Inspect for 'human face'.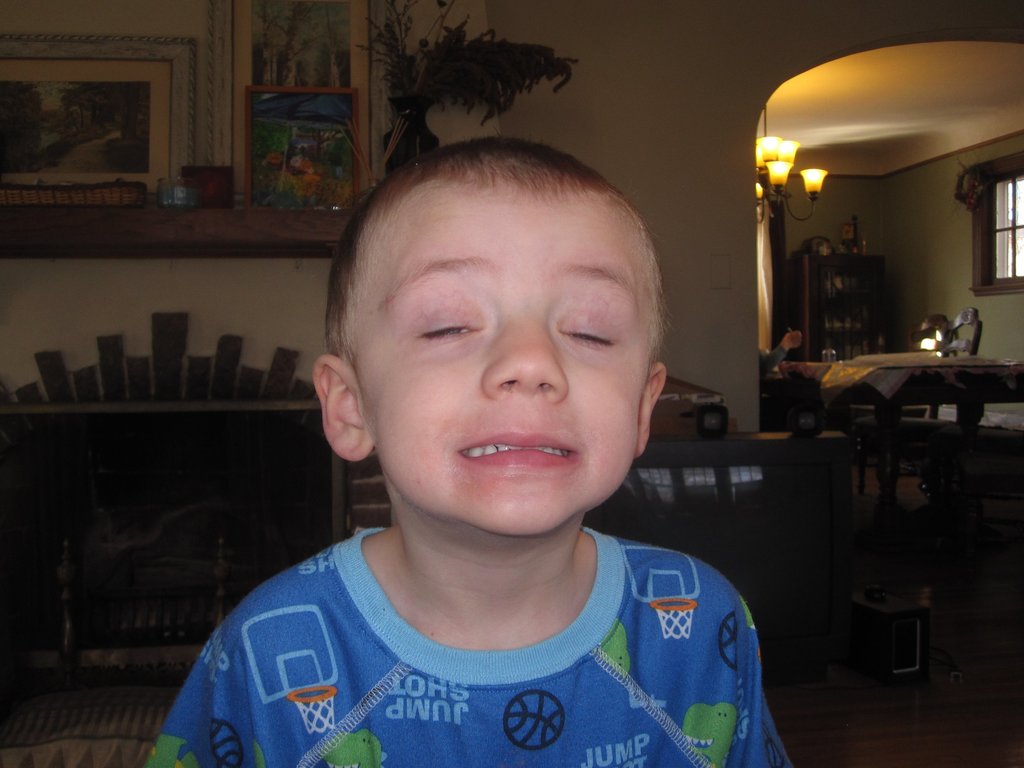
Inspection: bbox(355, 172, 653, 536).
